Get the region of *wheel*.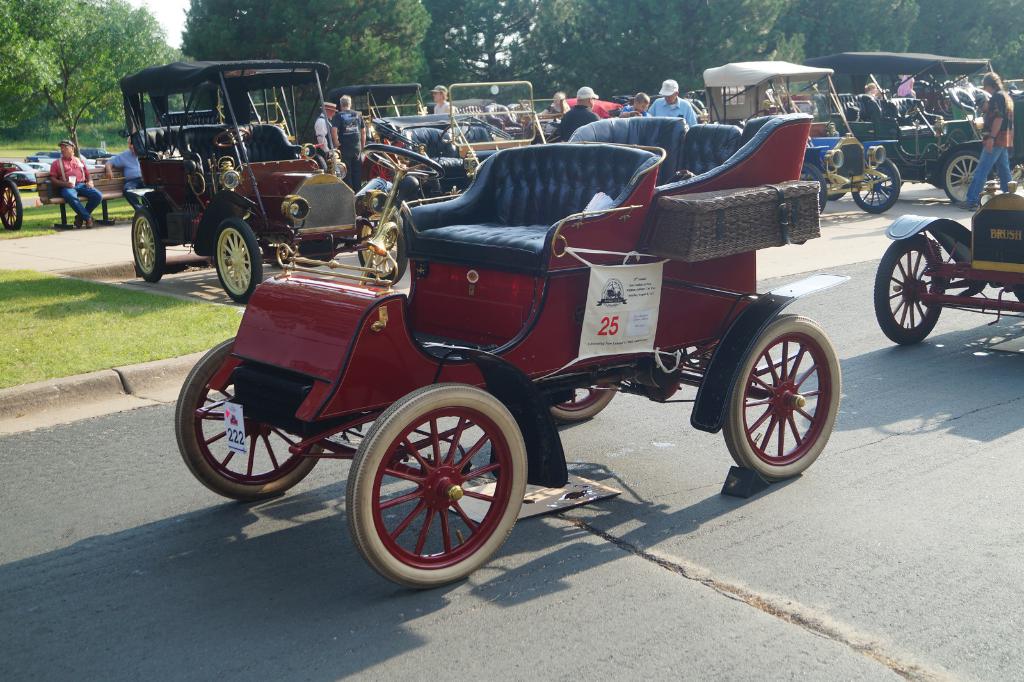
locate(876, 241, 955, 346).
